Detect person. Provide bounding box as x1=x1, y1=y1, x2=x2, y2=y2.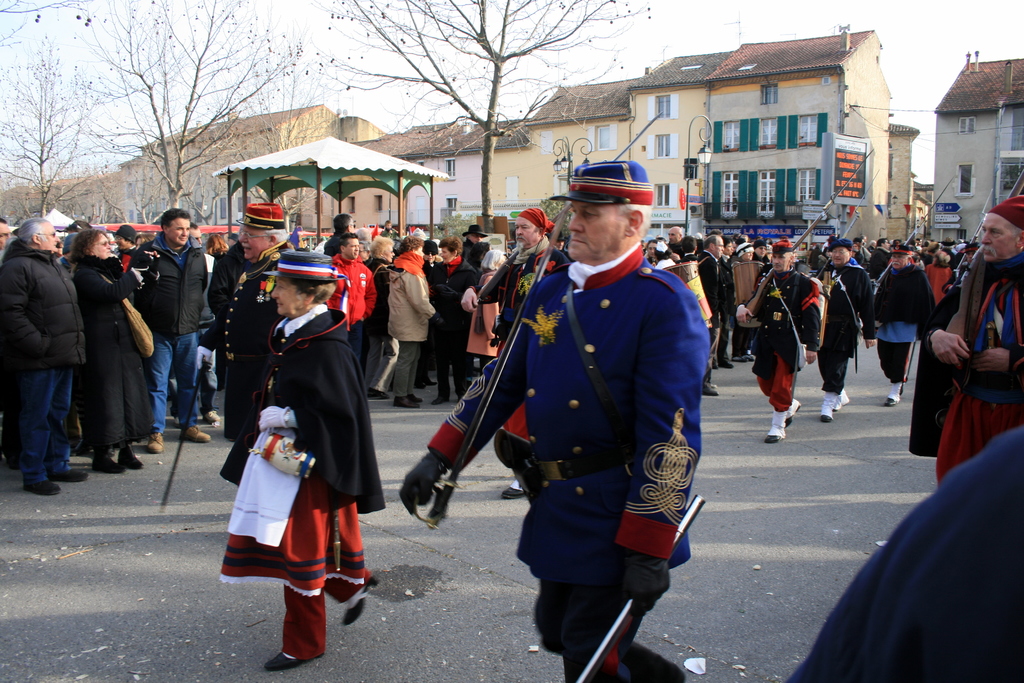
x1=227, y1=258, x2=385, y2=663.
